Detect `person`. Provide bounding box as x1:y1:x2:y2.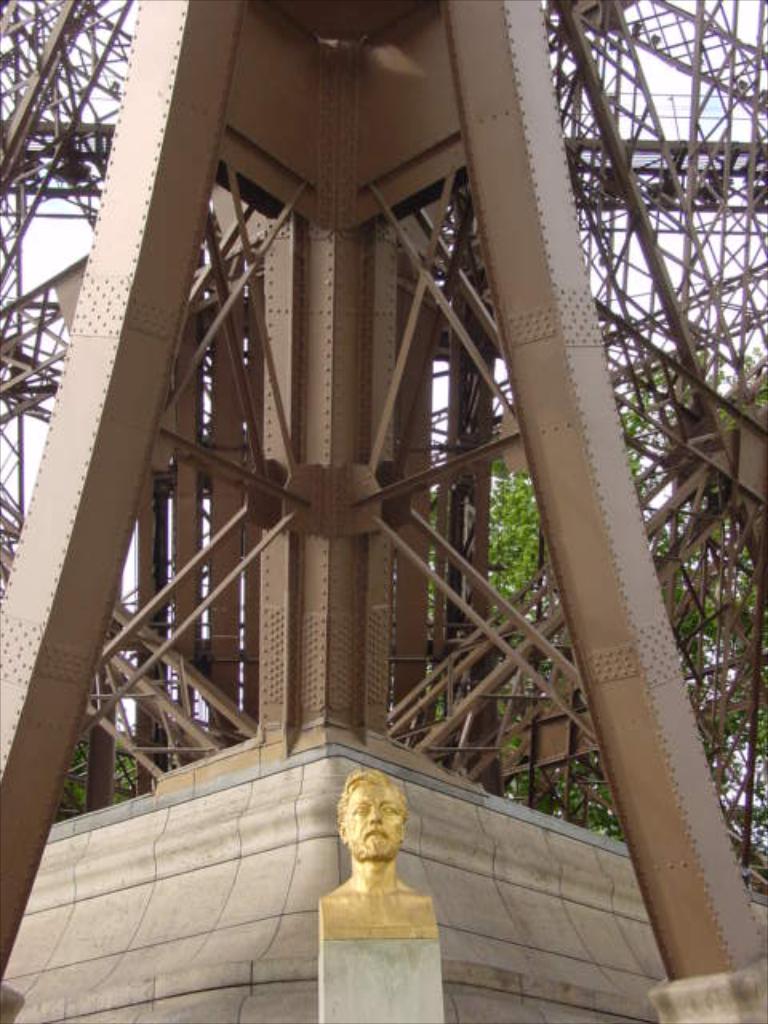
328:786:419:928.
